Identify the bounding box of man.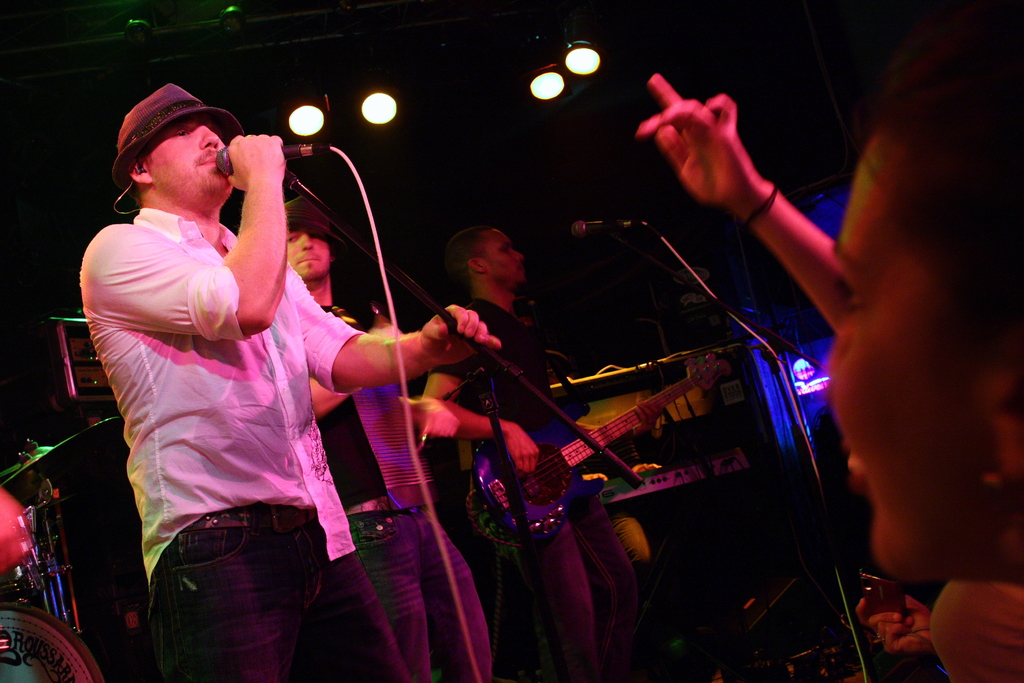
428 223 661 682.
